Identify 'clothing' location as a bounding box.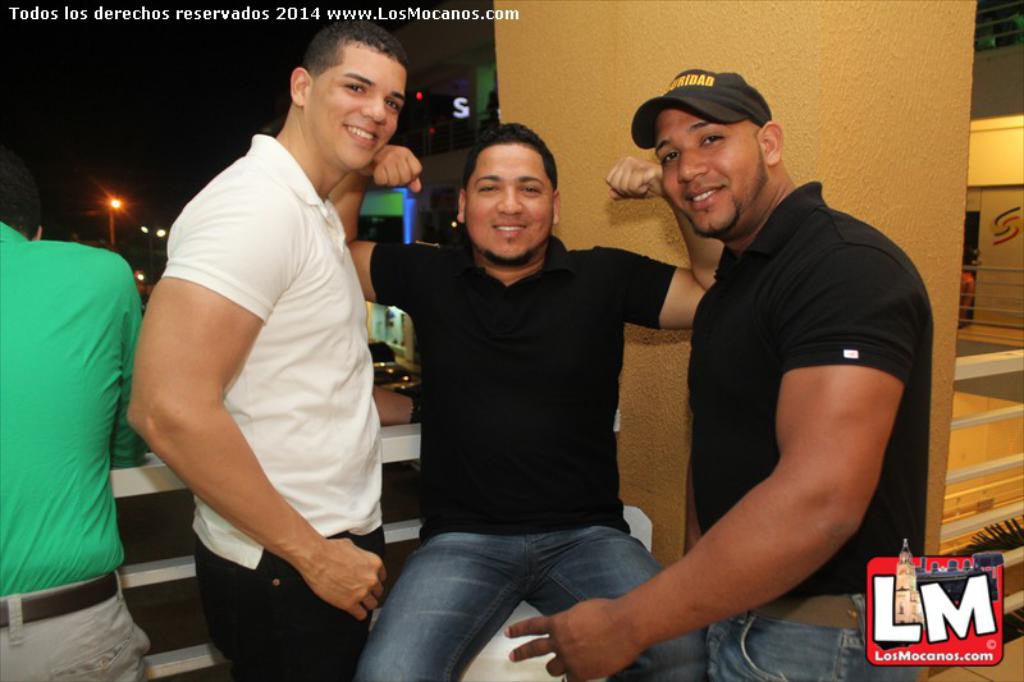
<bbox>699, 577, 932, 681</bbox>.
